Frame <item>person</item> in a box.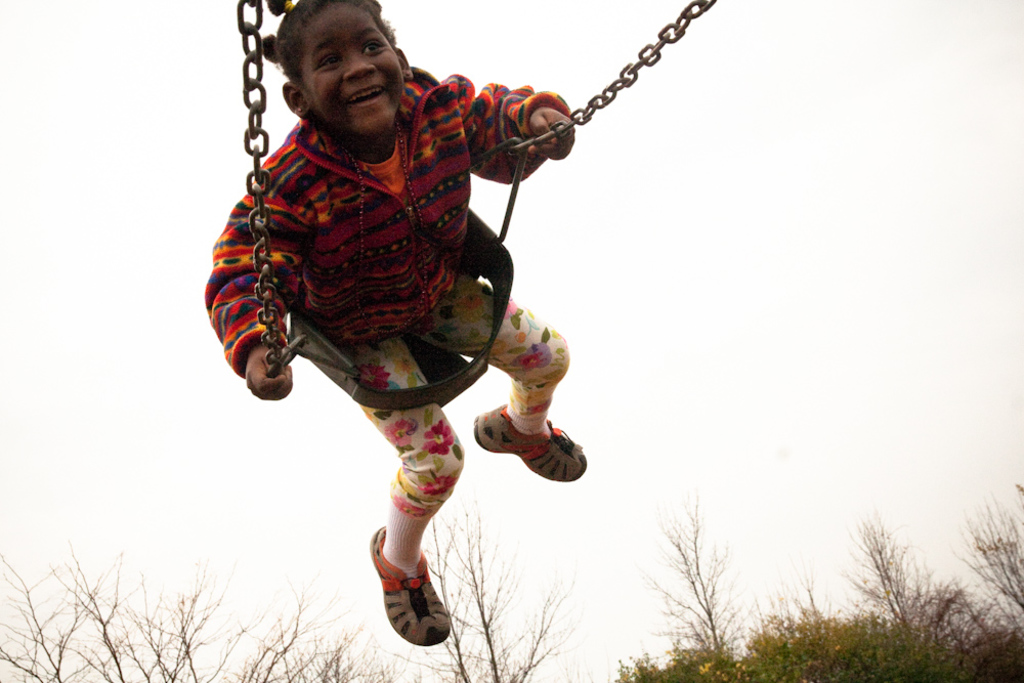
206, 0, 550, 612.
